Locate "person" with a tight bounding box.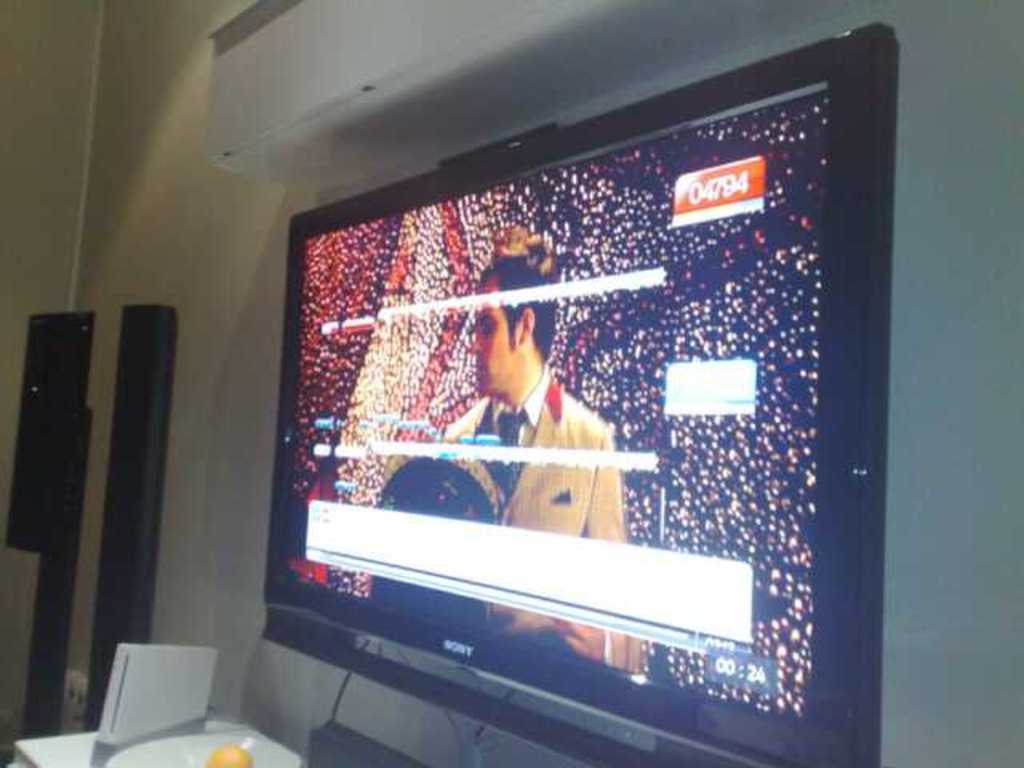
451,267,600,523.
